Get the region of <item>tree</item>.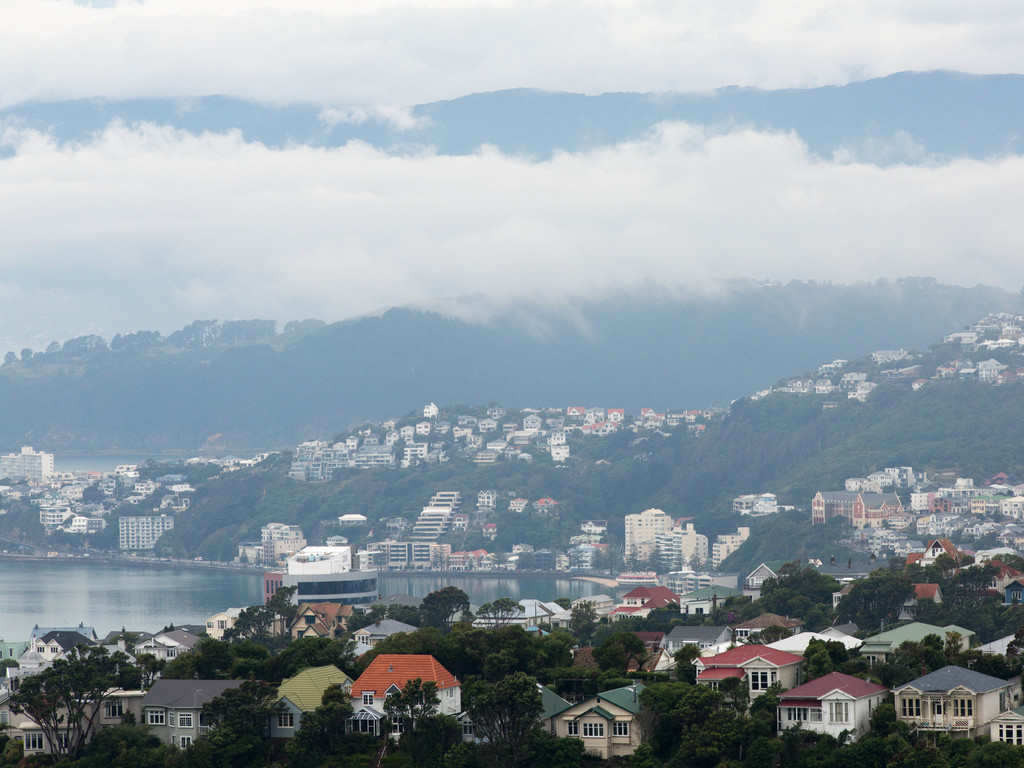
869/703/911/744.
